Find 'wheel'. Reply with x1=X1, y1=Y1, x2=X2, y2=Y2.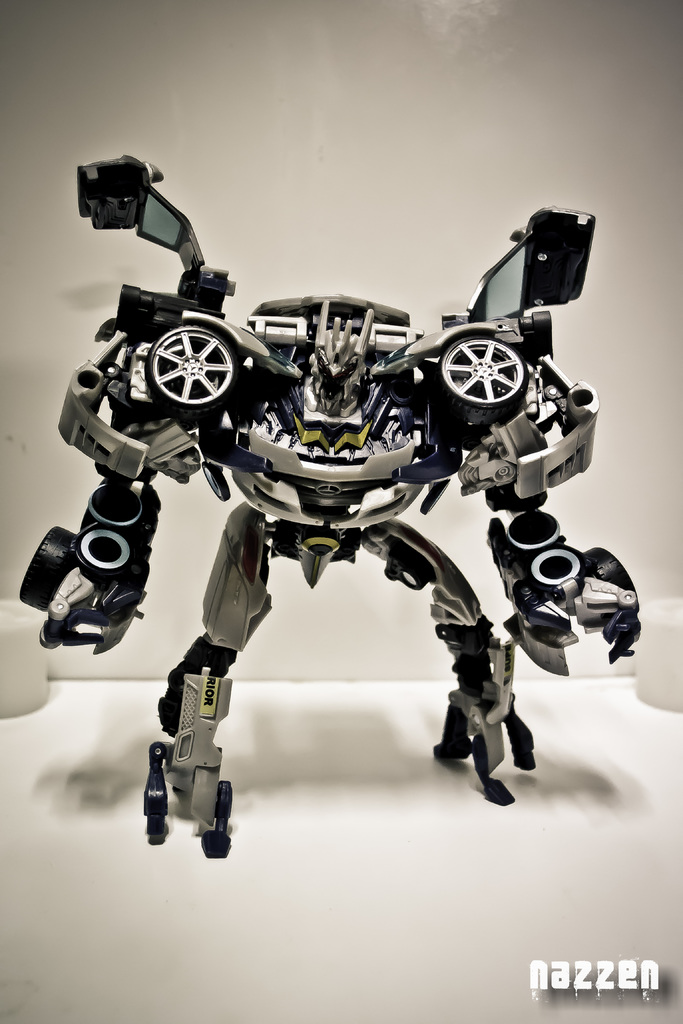
x1=122, y1=318, x2=252, y2=420.
